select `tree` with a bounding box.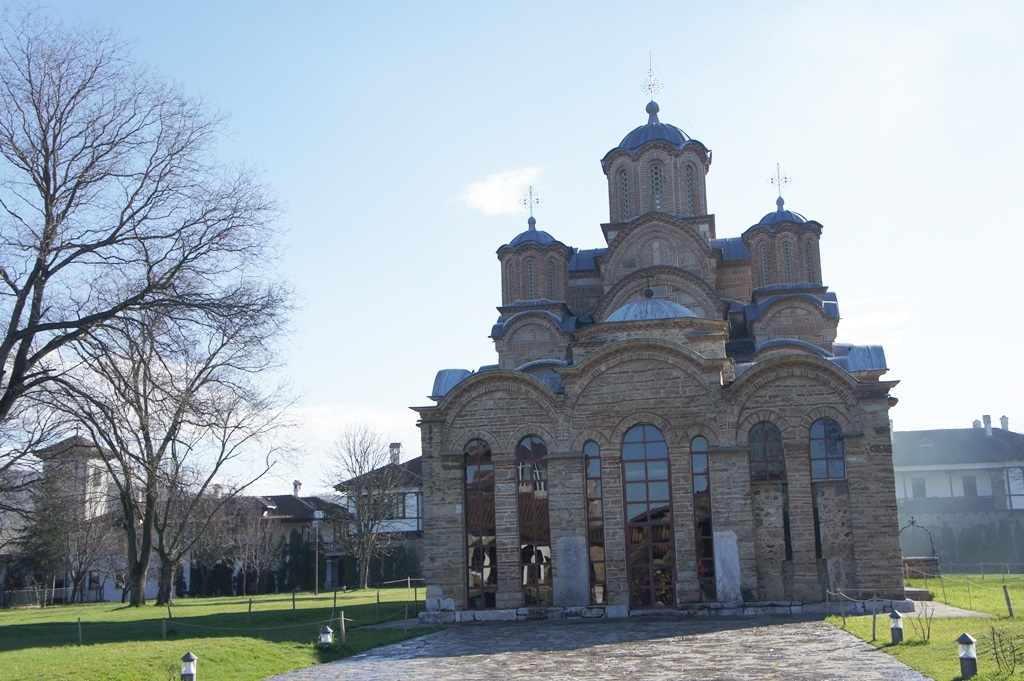
BBox(320, 424, 416, 589).
